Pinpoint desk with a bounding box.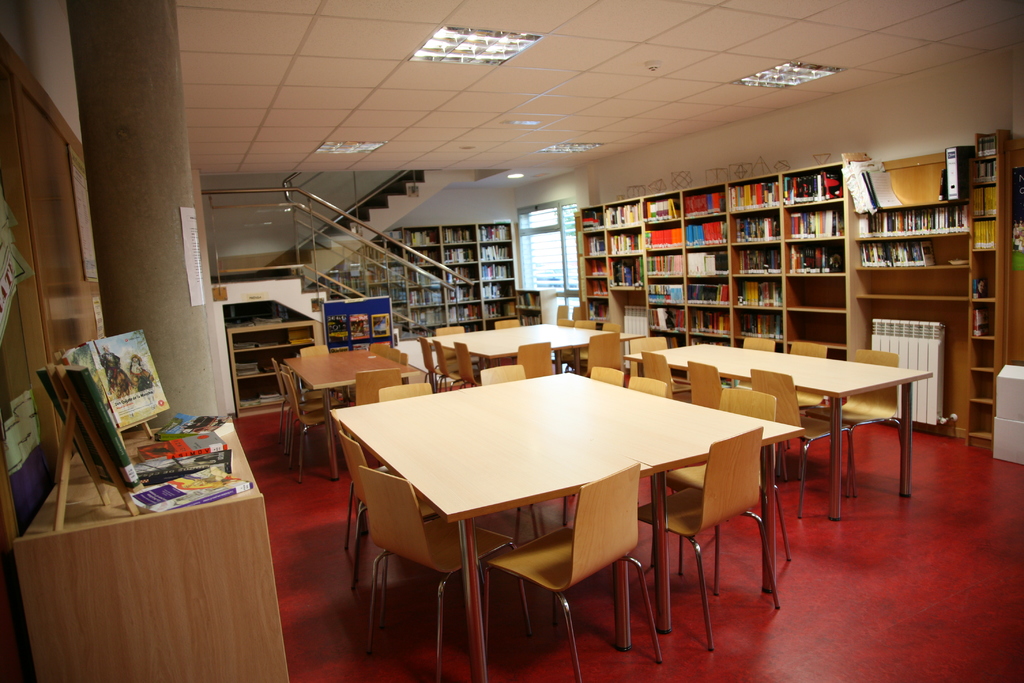
(341,362,769,668).
